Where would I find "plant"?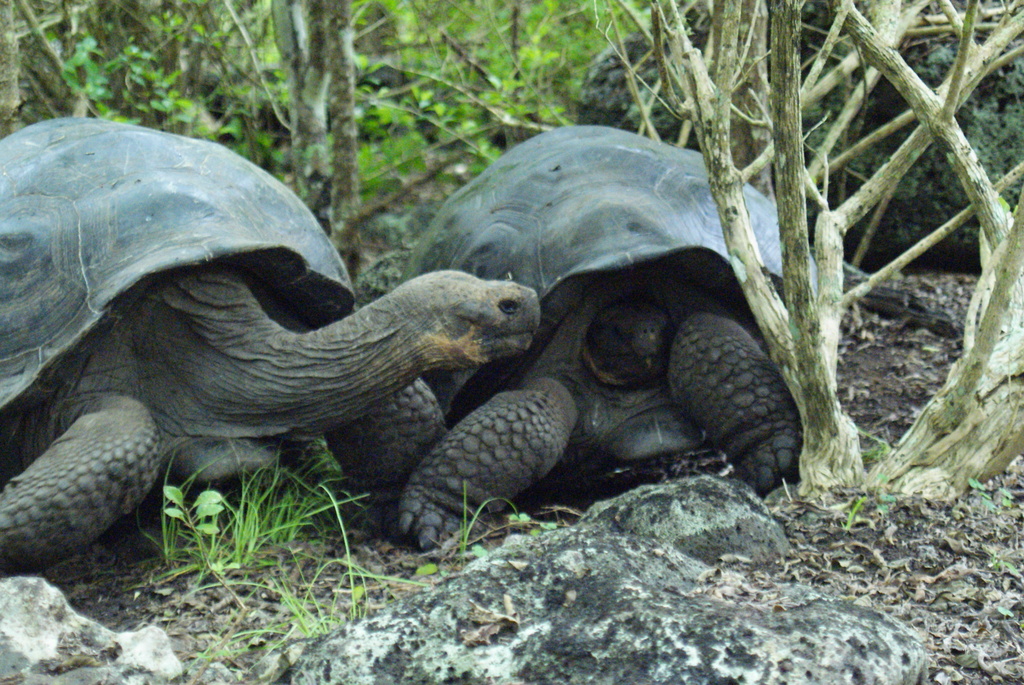
At 133:454:380:595.
